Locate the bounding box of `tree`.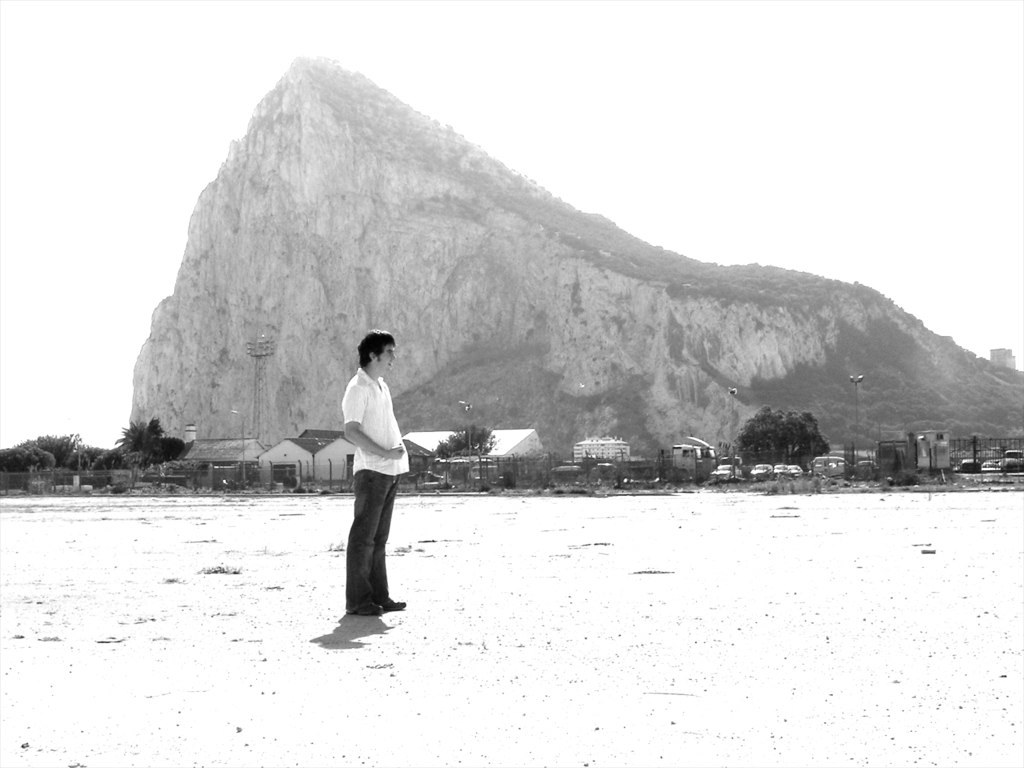
Bounding box: bbox(109, 410, 181, 501).
